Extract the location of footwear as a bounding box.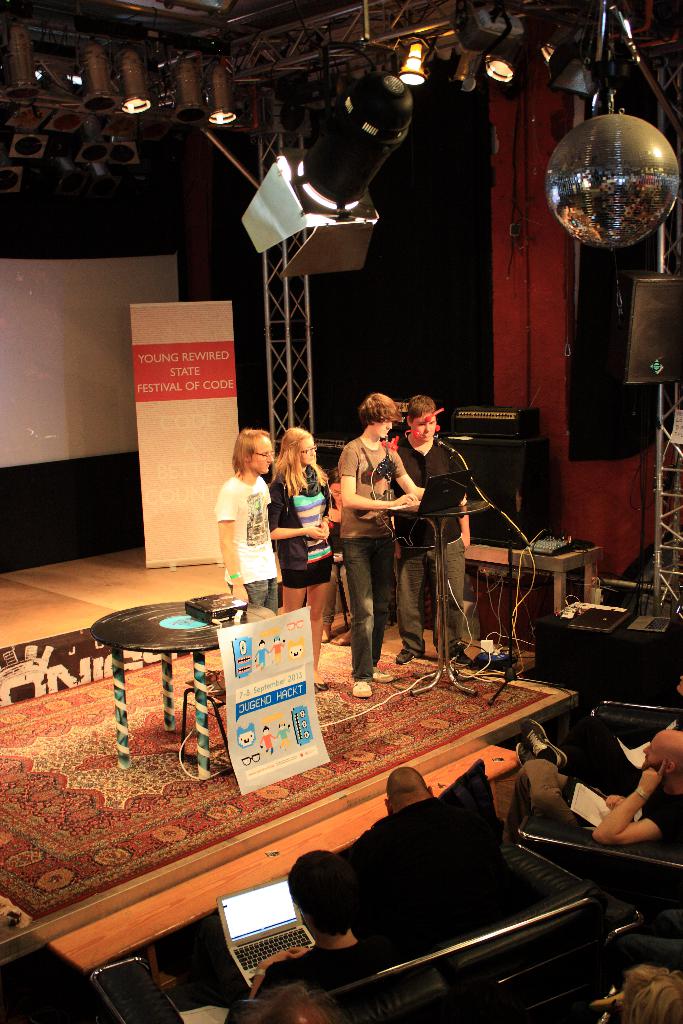
rect(450, 650, 471, 667).
